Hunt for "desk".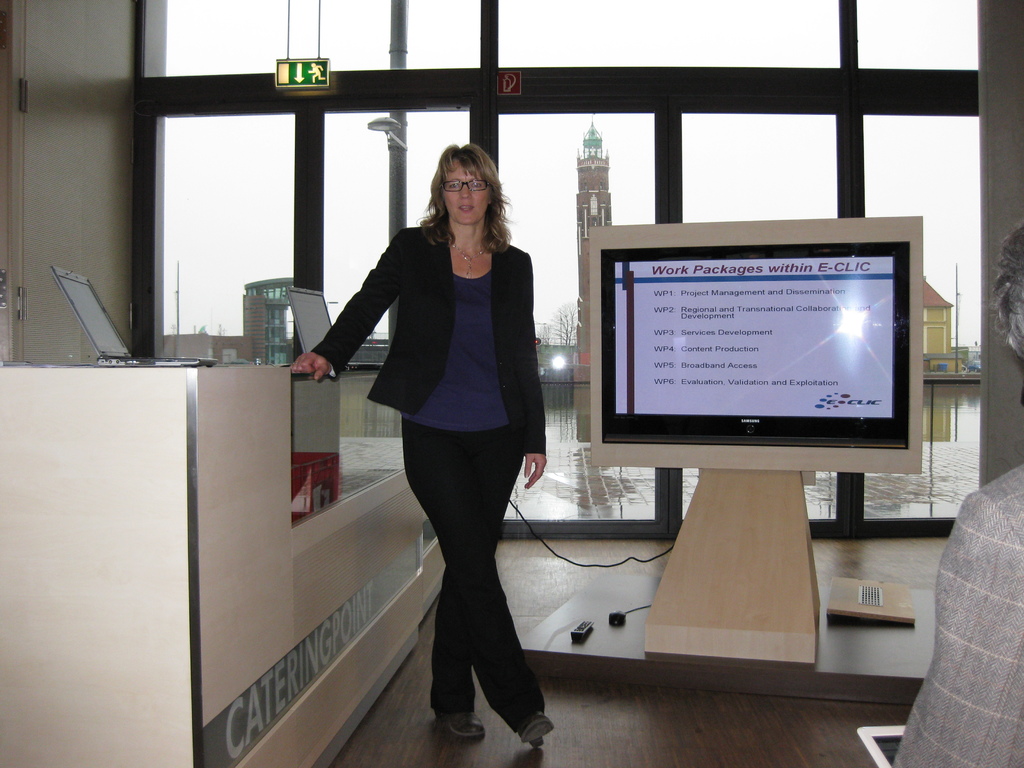
Hunted down at locate(0, 352, 421, 767).
